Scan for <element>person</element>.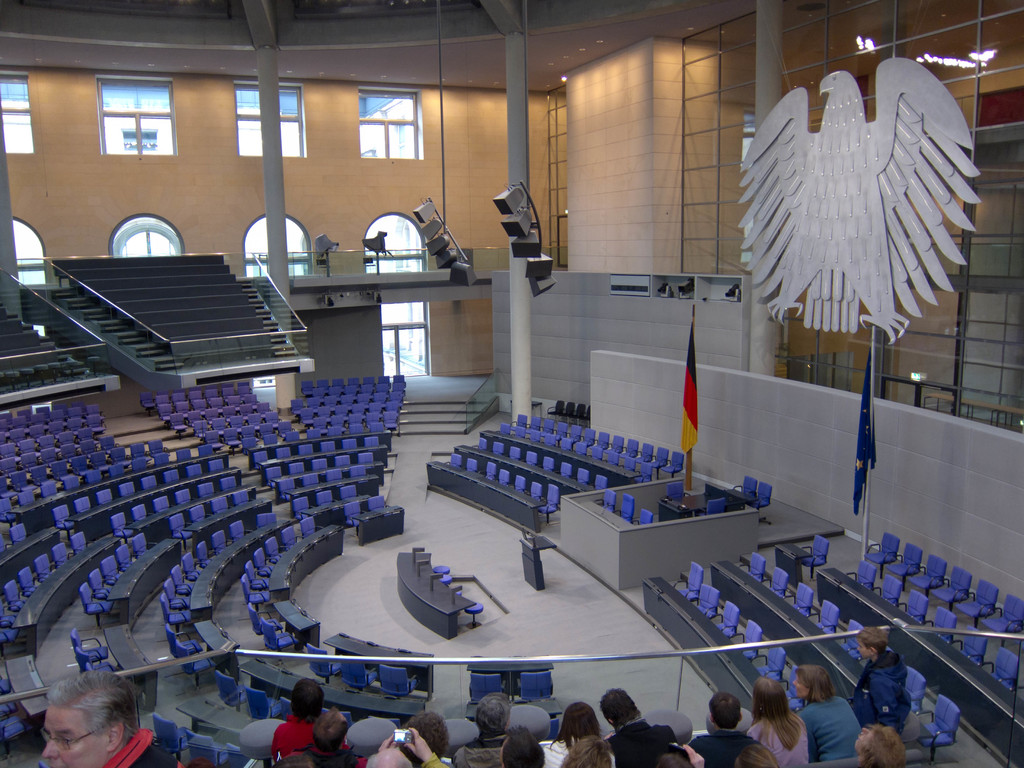
Scan result: Rect(274, 674, 352, 767).
